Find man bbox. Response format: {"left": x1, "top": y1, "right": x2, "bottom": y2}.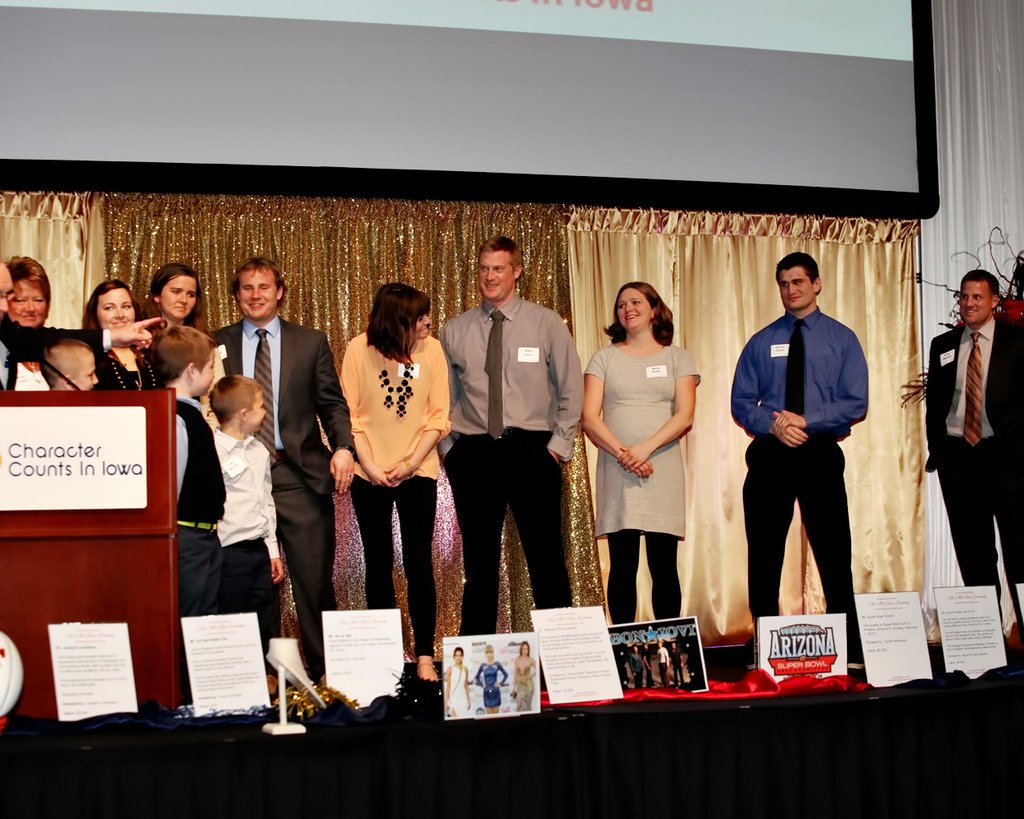
{"left": 924, "top": 273, "right": 1022, "bottom": 627}.
